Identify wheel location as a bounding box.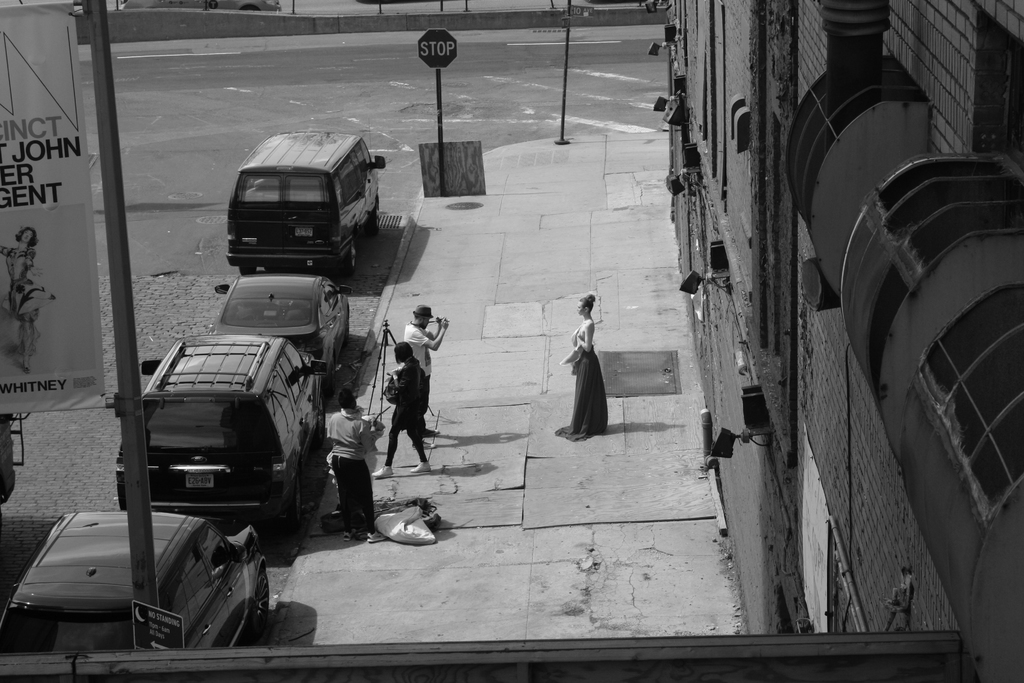
[x1=366, y1=200, x2=380, y2=237].
